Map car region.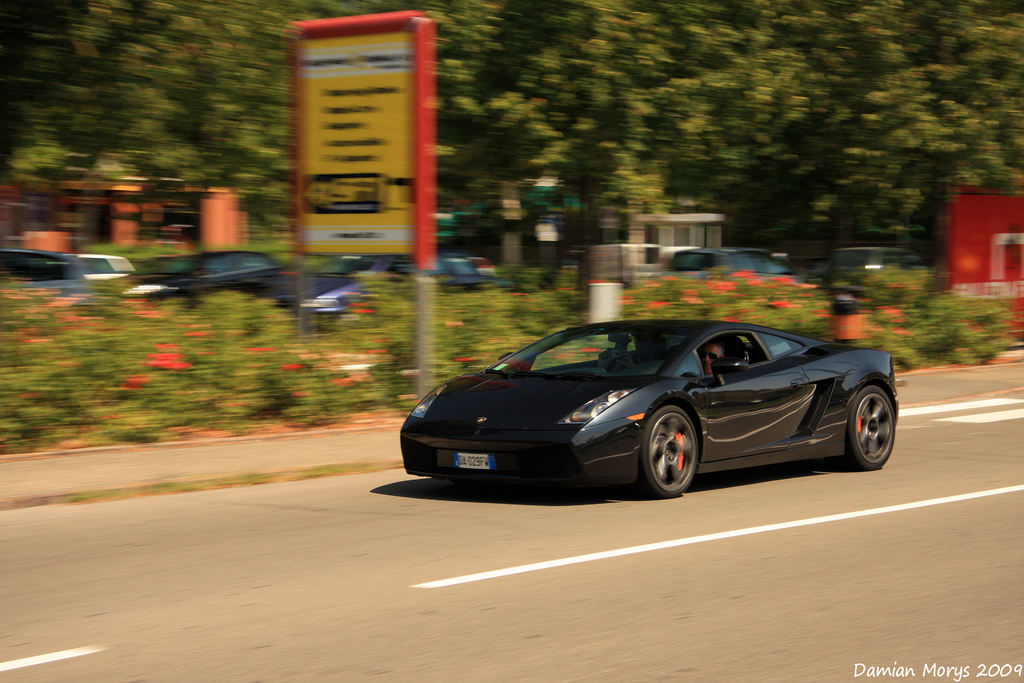
Mapped to bbox(396, 321, 897, 500).
